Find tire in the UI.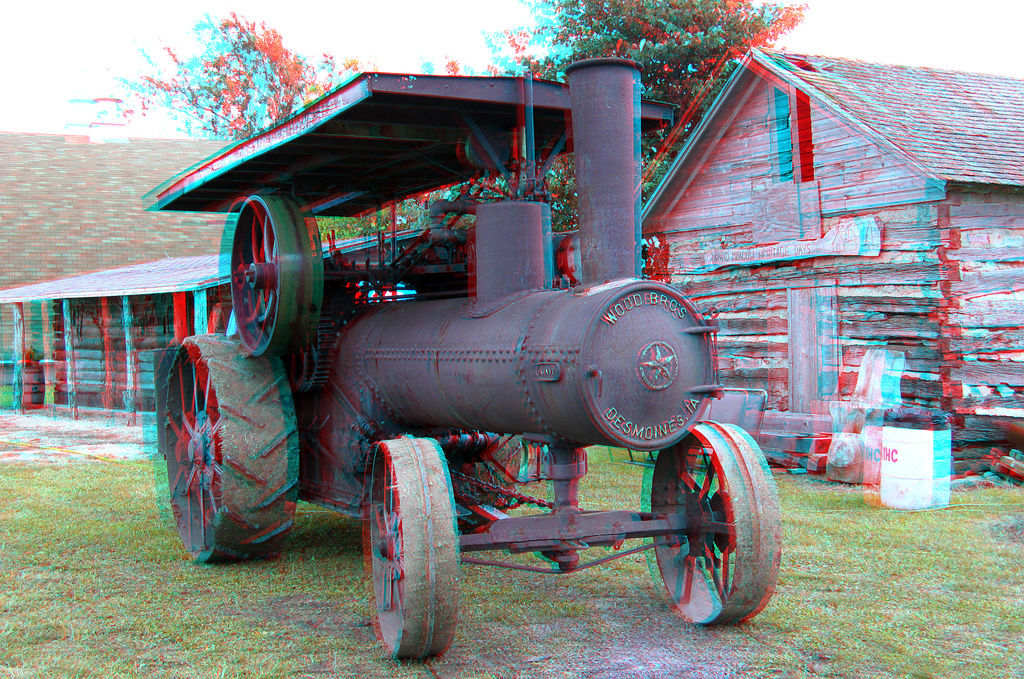
UI element at bbox=(365, 434, 460, 663).
